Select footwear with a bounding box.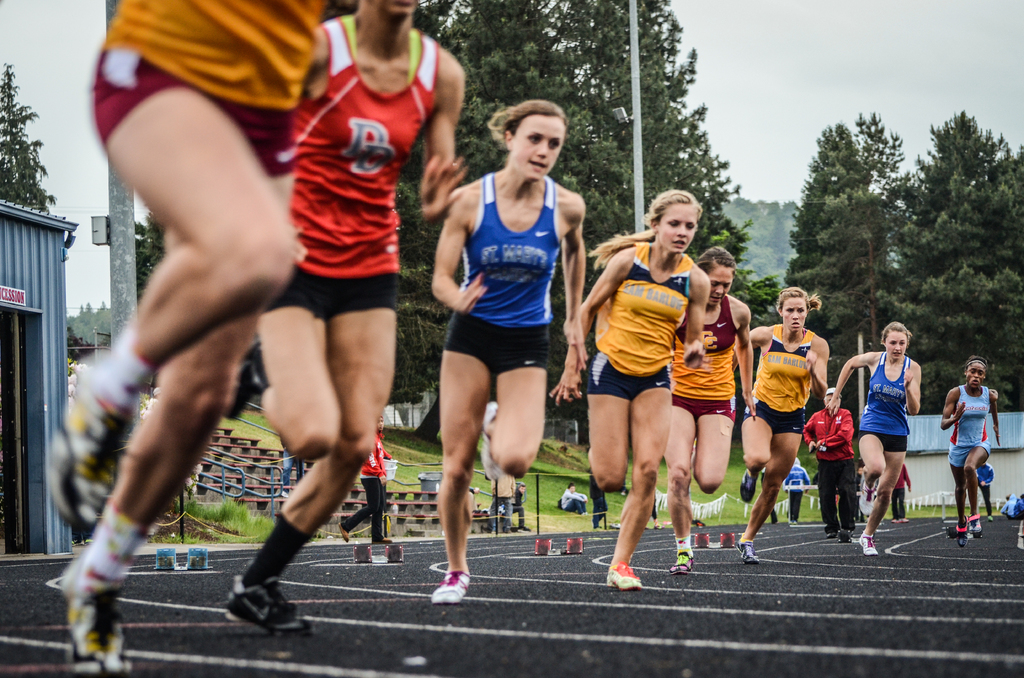
bbox=[488, 524, 497, 537].
